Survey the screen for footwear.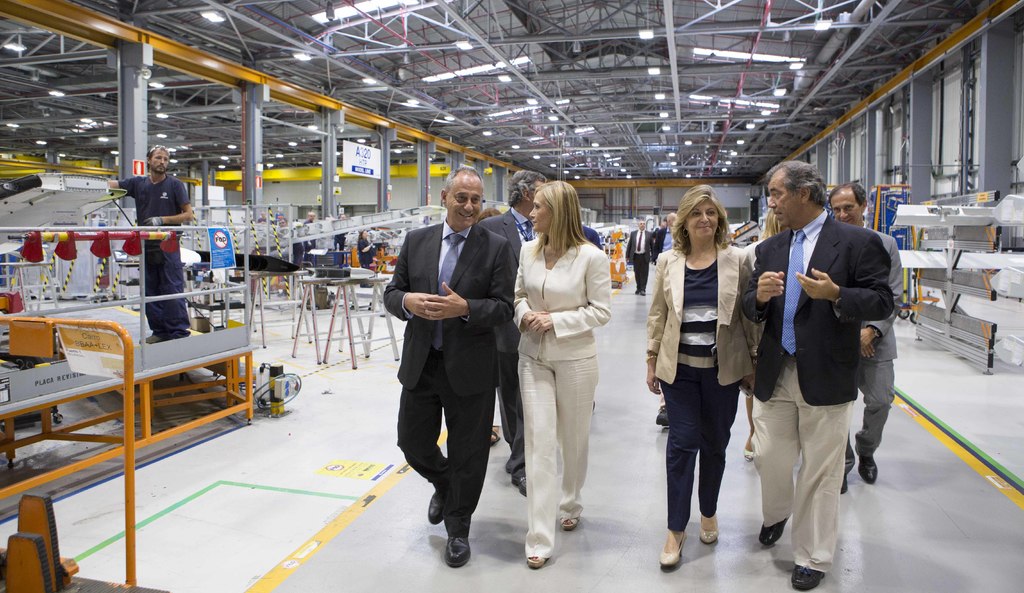
Survey found: x1=791 y1=568 x2=824 y2=590.
